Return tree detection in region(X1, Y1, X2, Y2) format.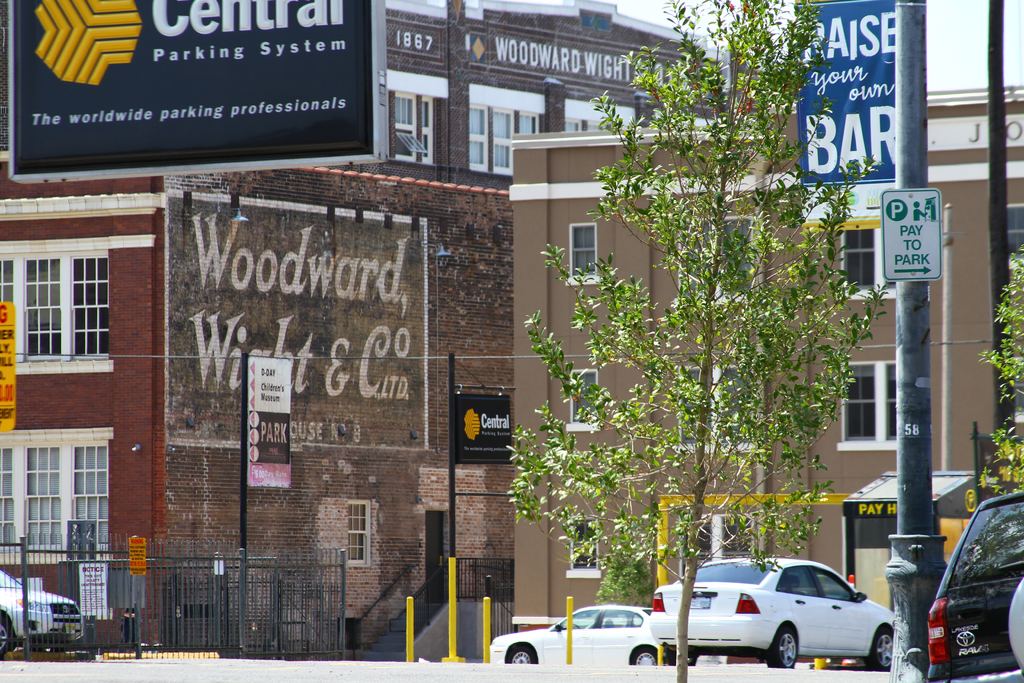
region(431, 28, 917, 621).
